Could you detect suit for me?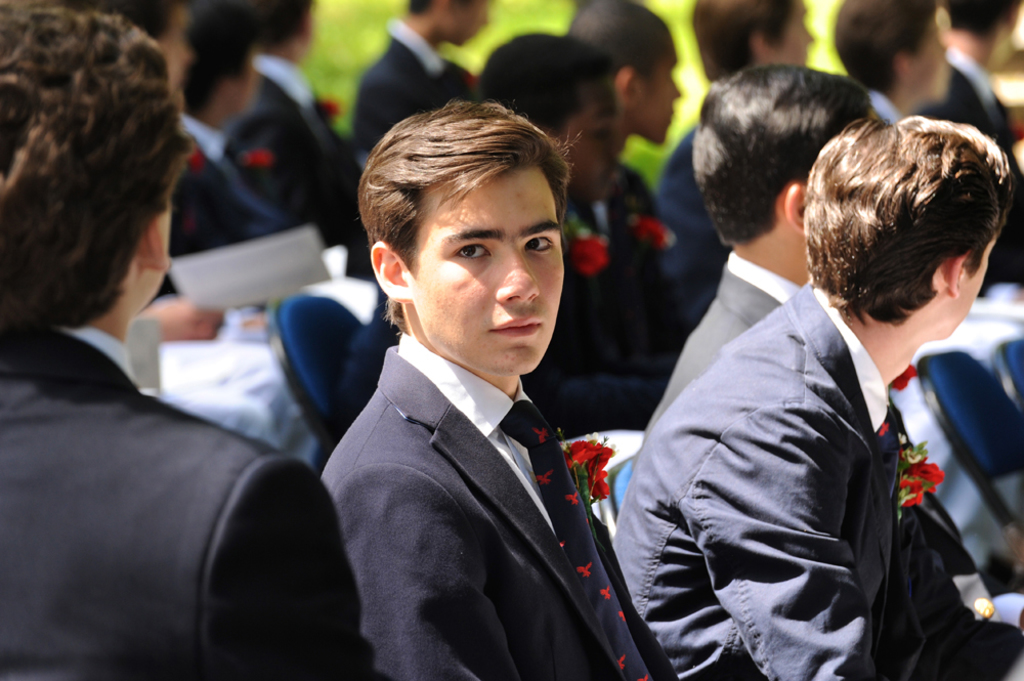
Detection result: (left=558, top=200, right=635, bottom=436).
